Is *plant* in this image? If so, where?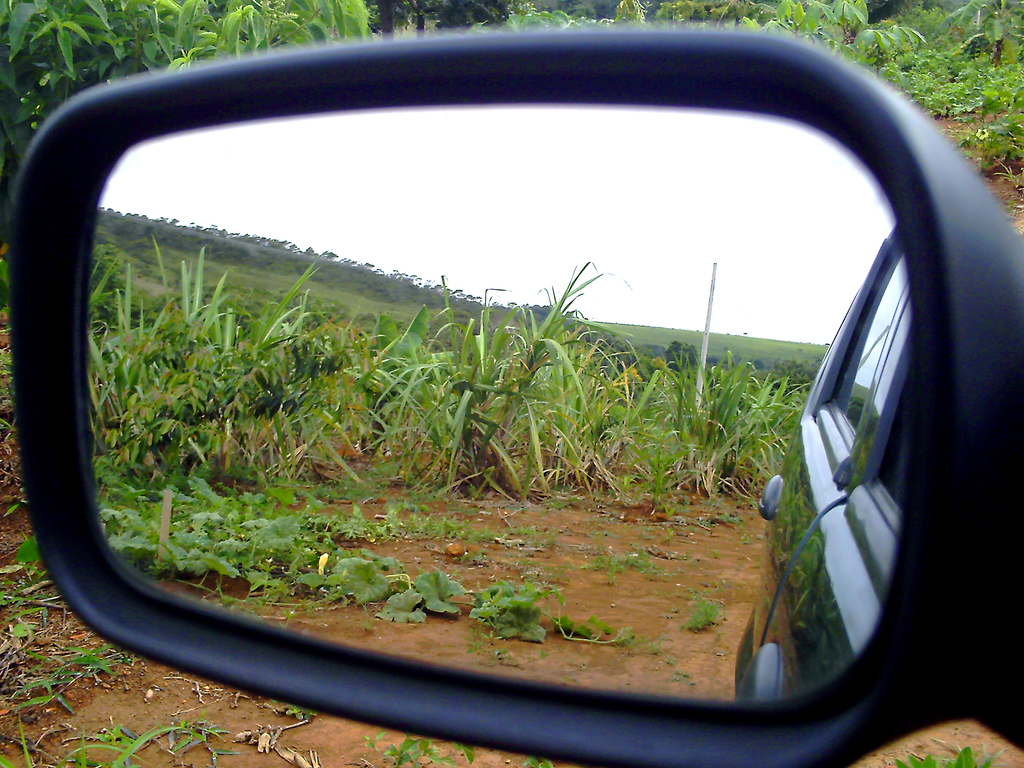
Yes, at <box>365,734,483,767</box>.
